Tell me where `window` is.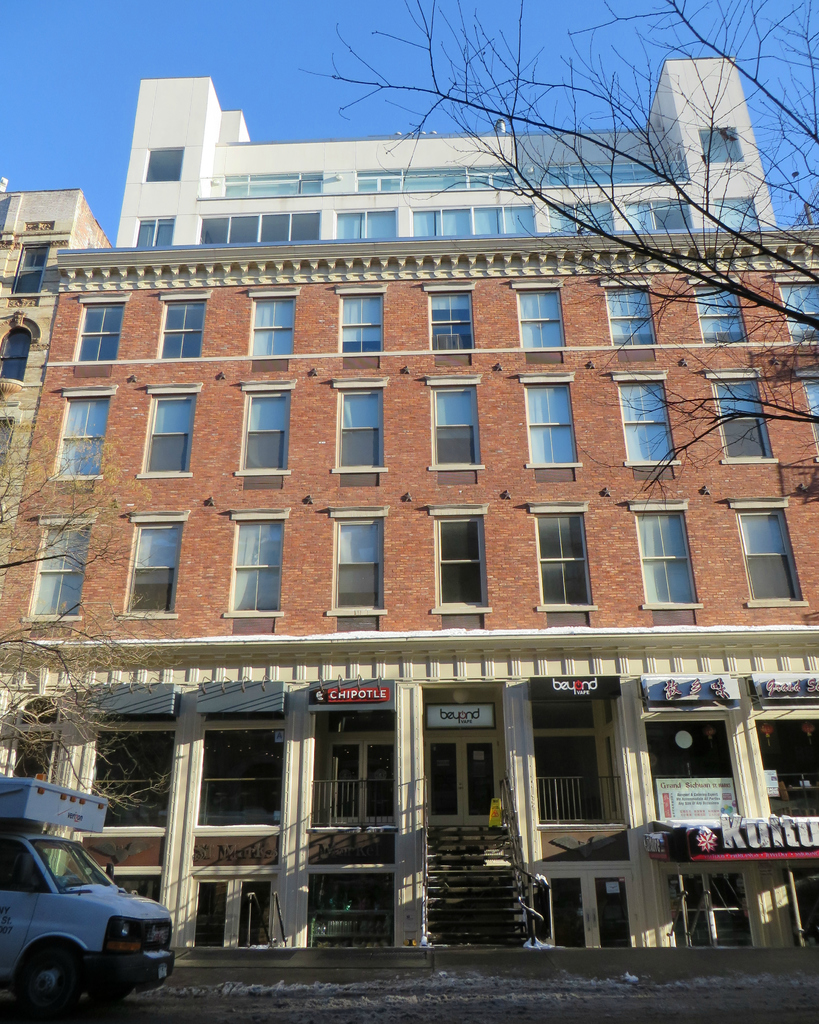
`window` is at x1=697, y1=122, x2=743, y2=162.
